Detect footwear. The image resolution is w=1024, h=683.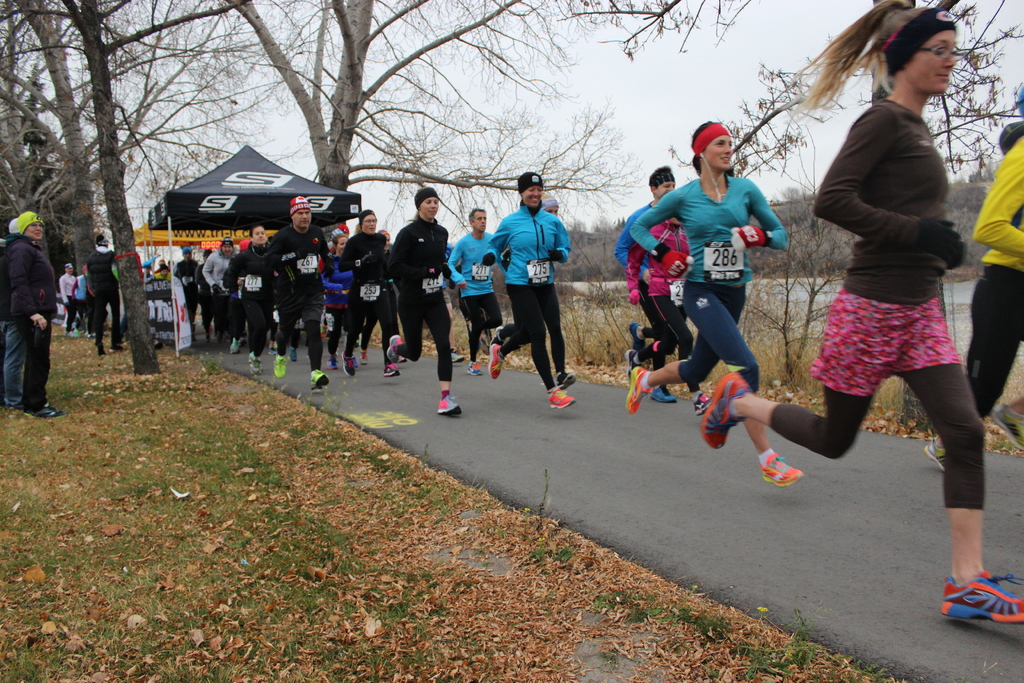
box=[227, 337, 241, 353].
